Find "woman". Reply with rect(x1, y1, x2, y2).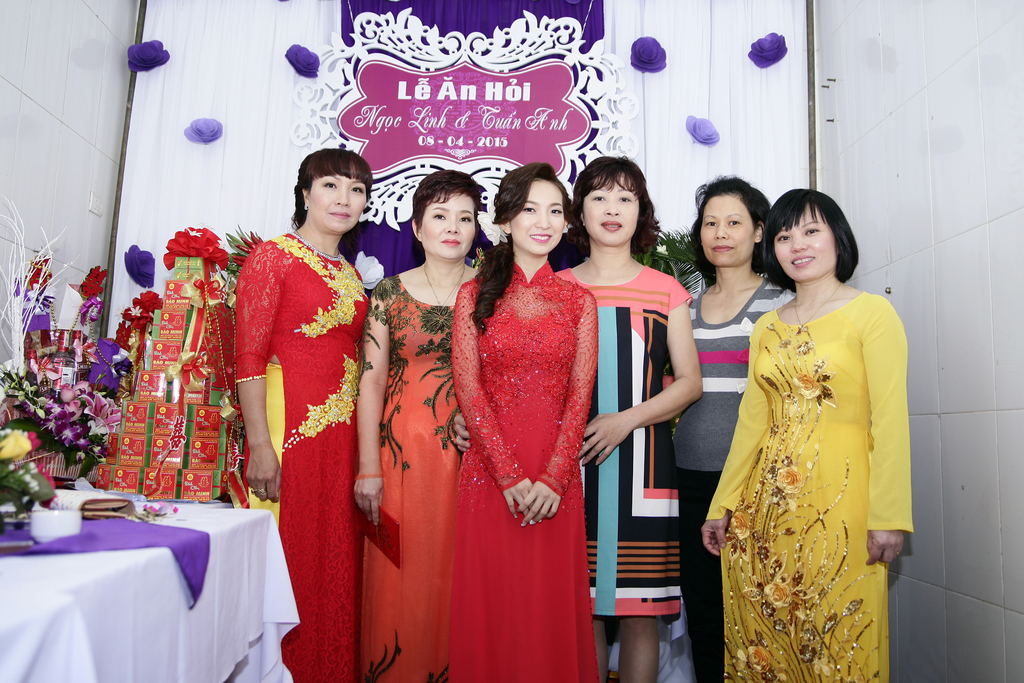
rect(234, 149, 369, 674).
